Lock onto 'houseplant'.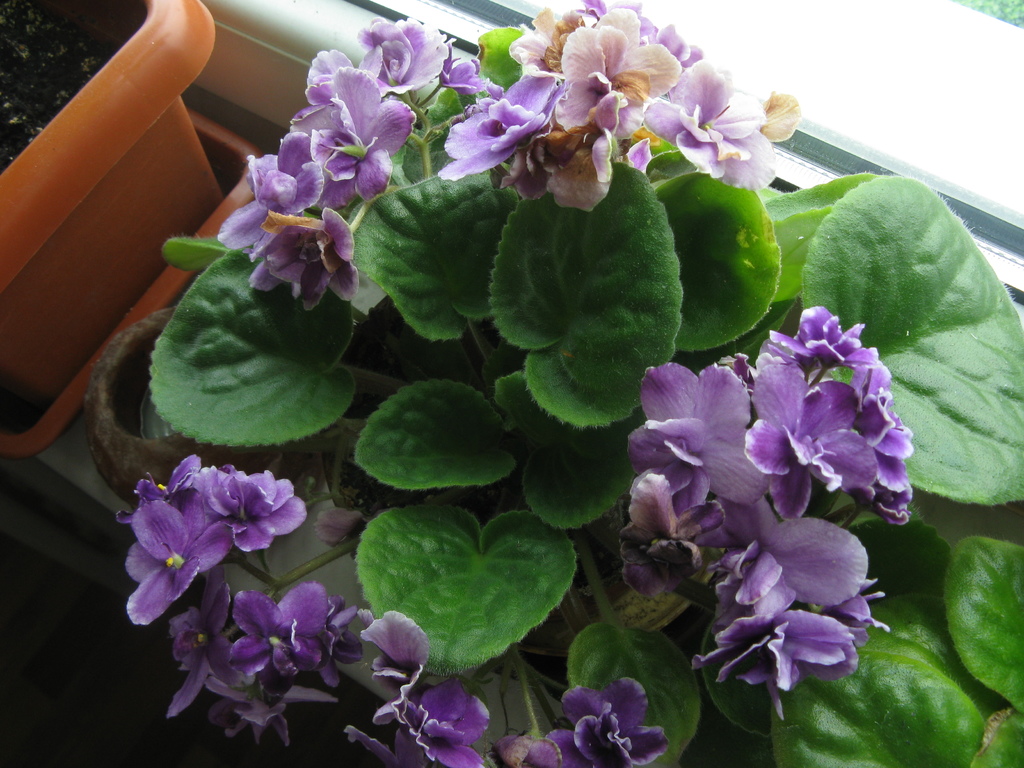
Locked: BBox(0, 0, 266, 468).
